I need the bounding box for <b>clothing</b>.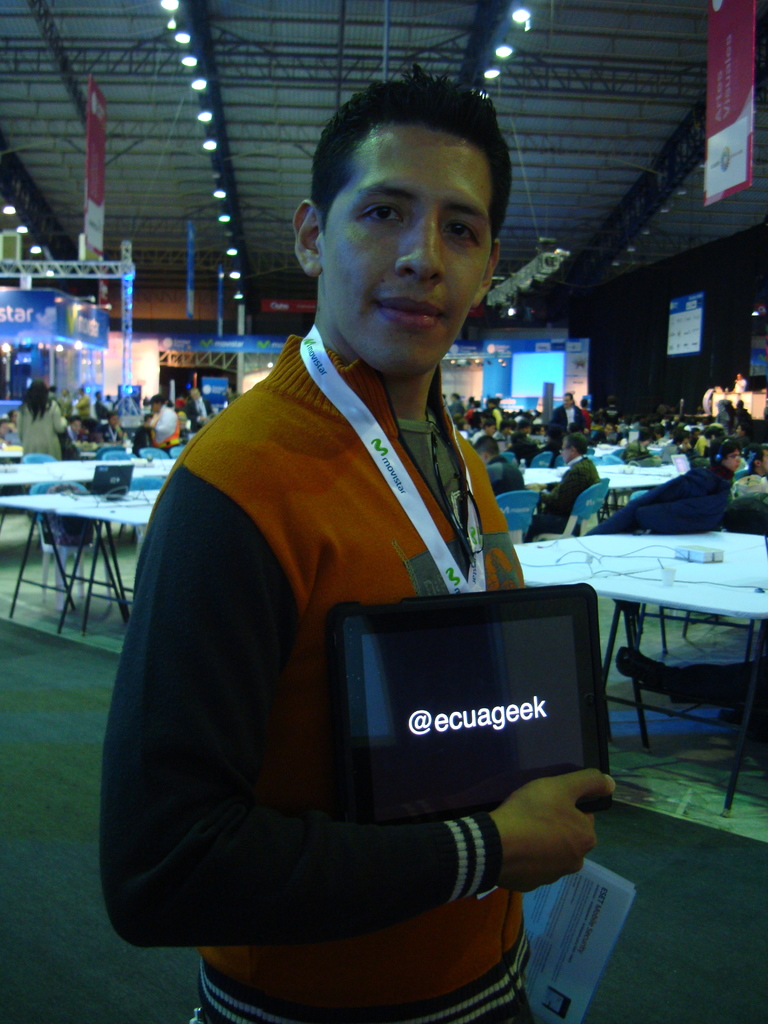
Here it is: (123, 289, 554, 1015).
